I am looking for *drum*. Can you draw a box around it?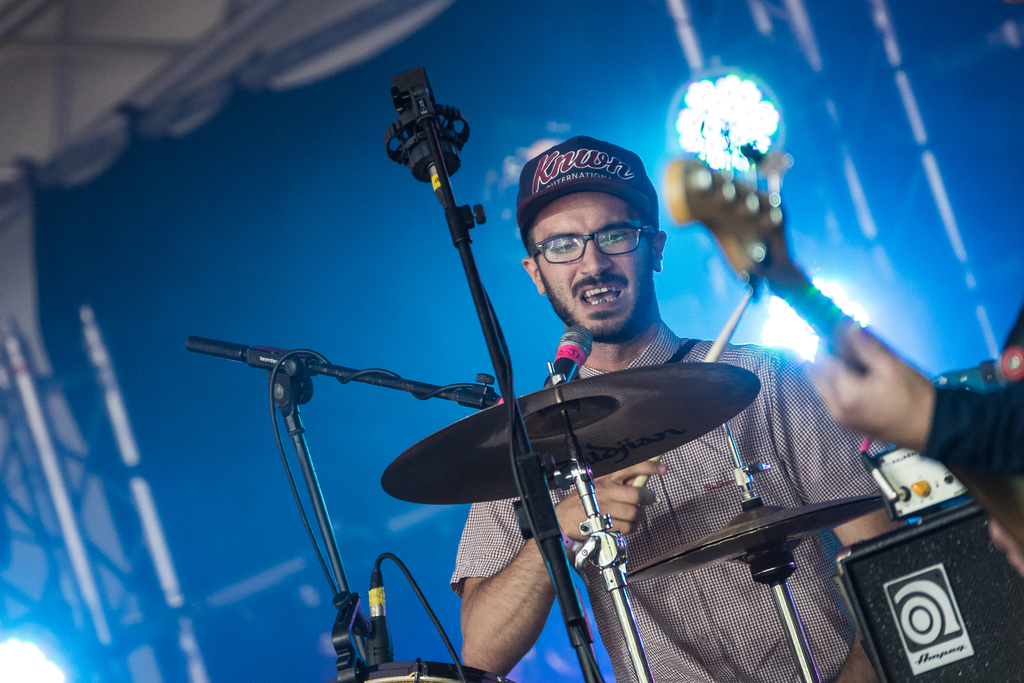
Sure, the bounding box is {"left": 330, "top": 657, "right": 513, "bottom": 682}.
